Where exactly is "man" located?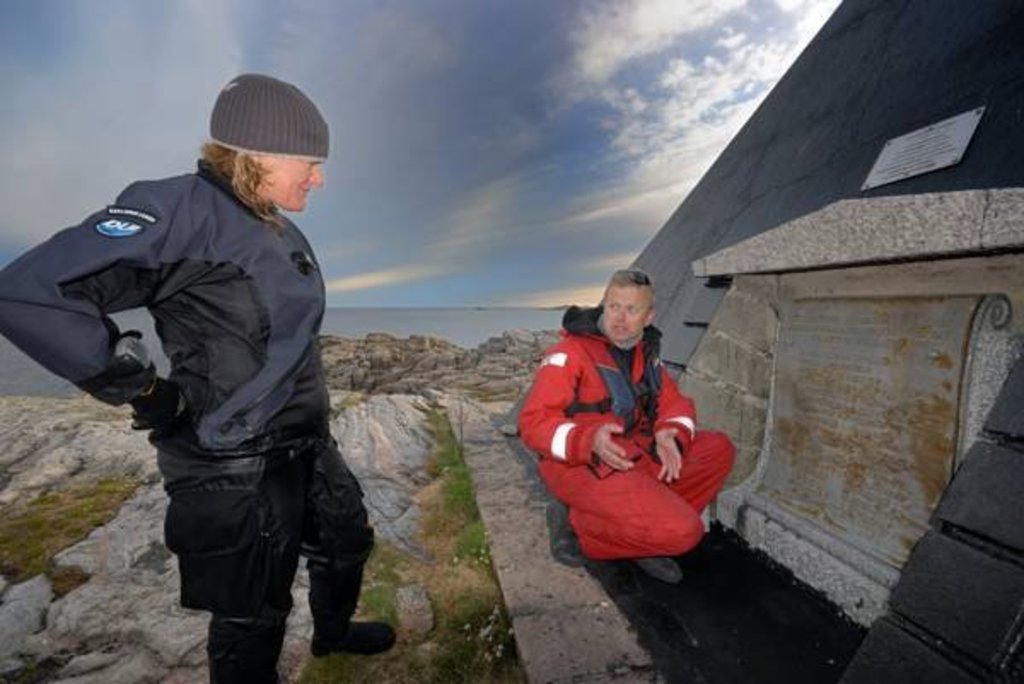
Its bounding box is box=[514, 264, 737, 585].
